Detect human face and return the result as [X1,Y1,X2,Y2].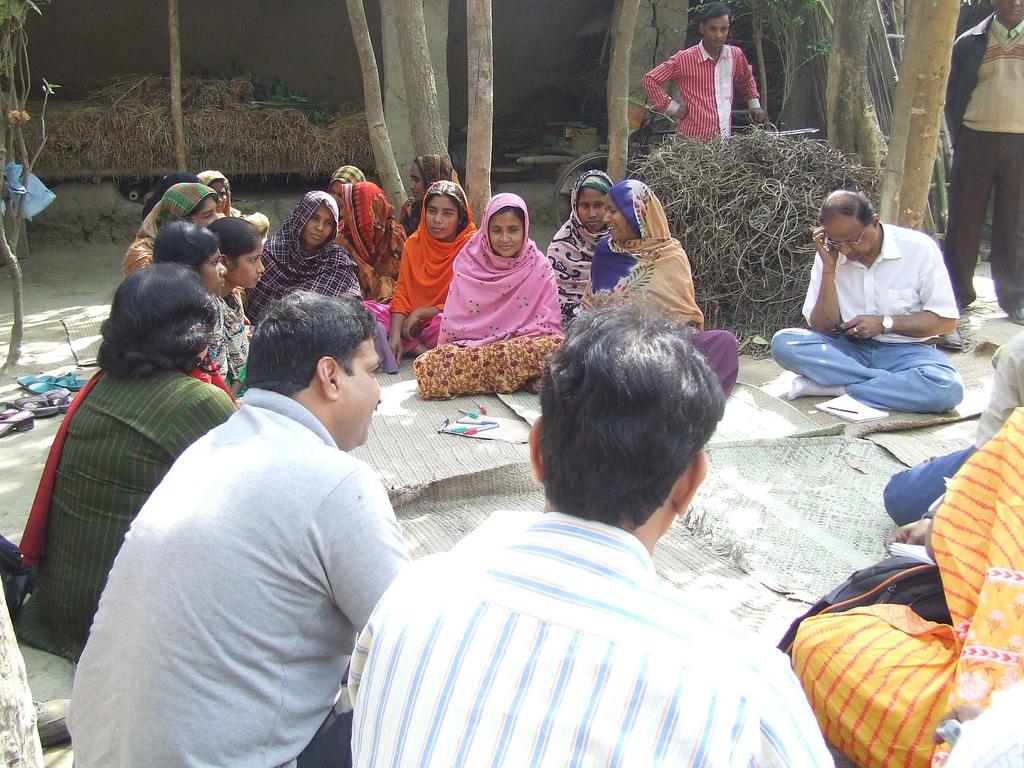
[210,177,227,212].
